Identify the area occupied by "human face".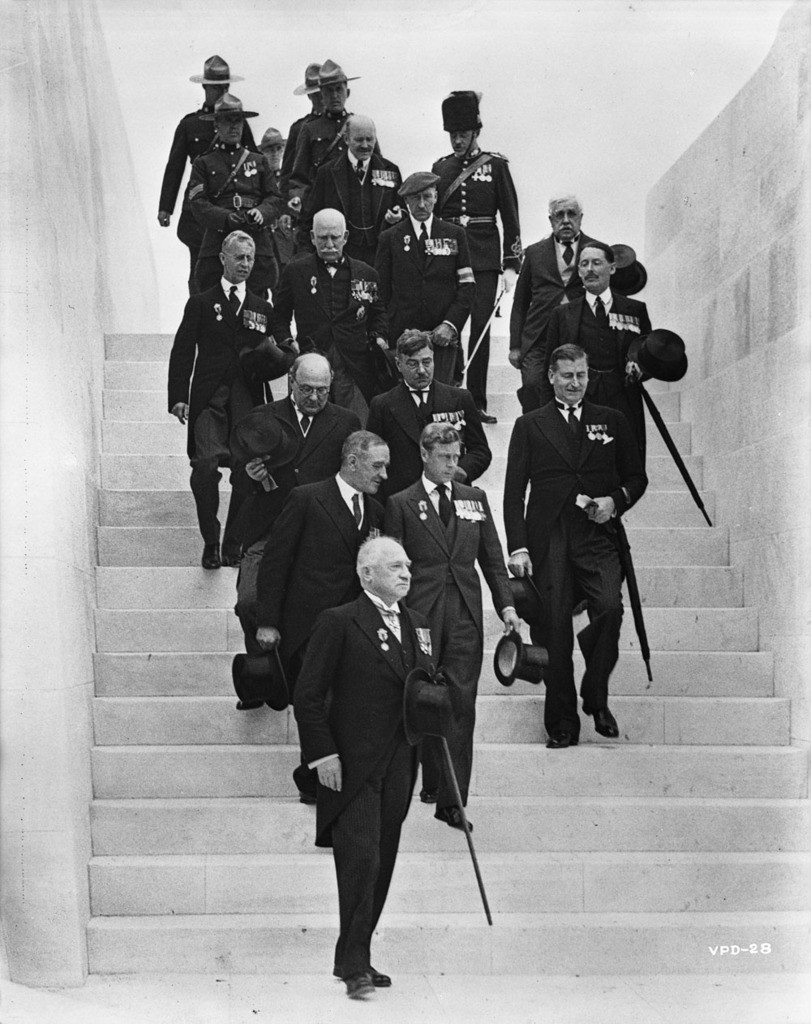
Area: (x1=357, y1=443, x2=390, y2=493).
